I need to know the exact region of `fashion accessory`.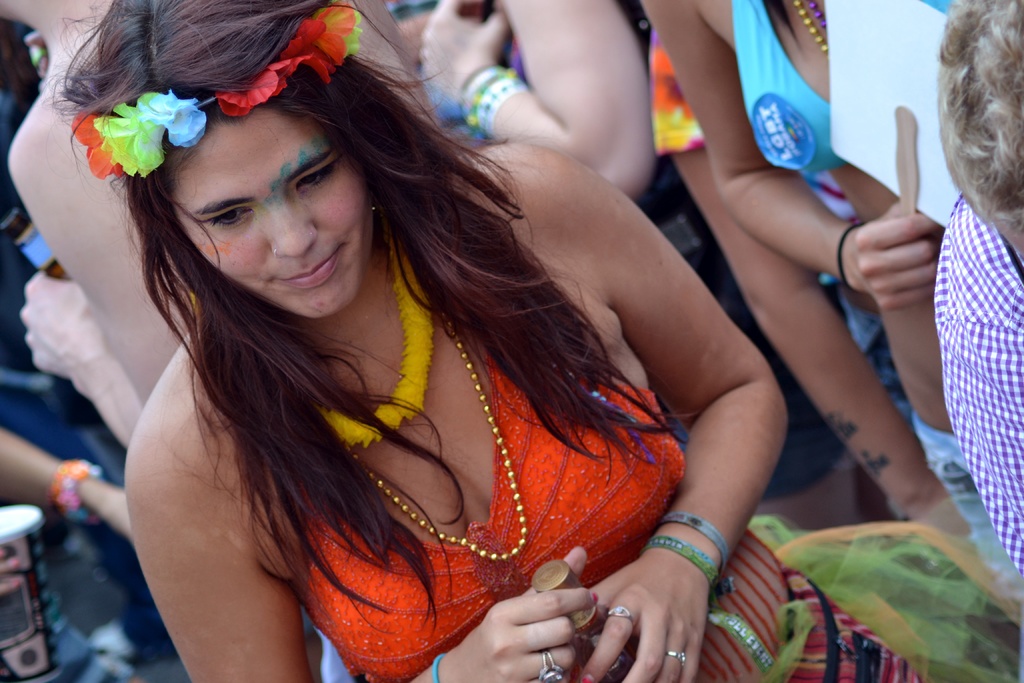
Region: [46, 463, 106, 533].
